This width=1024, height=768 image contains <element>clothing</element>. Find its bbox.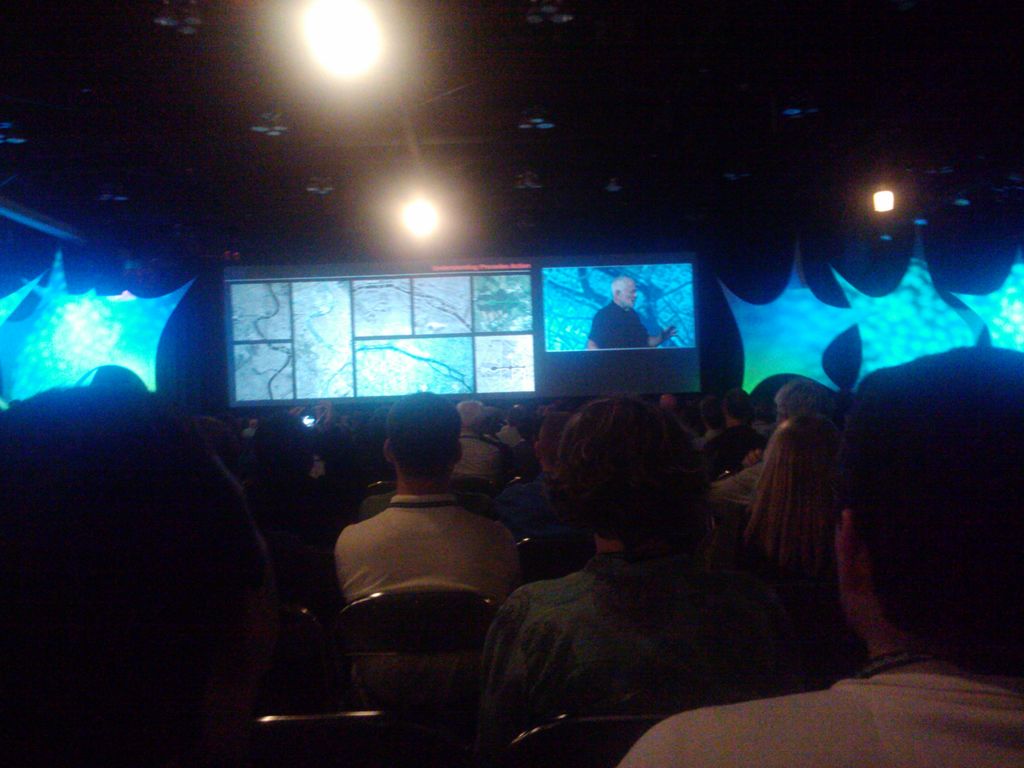
l=618, t=660, r=1019, b=767.
